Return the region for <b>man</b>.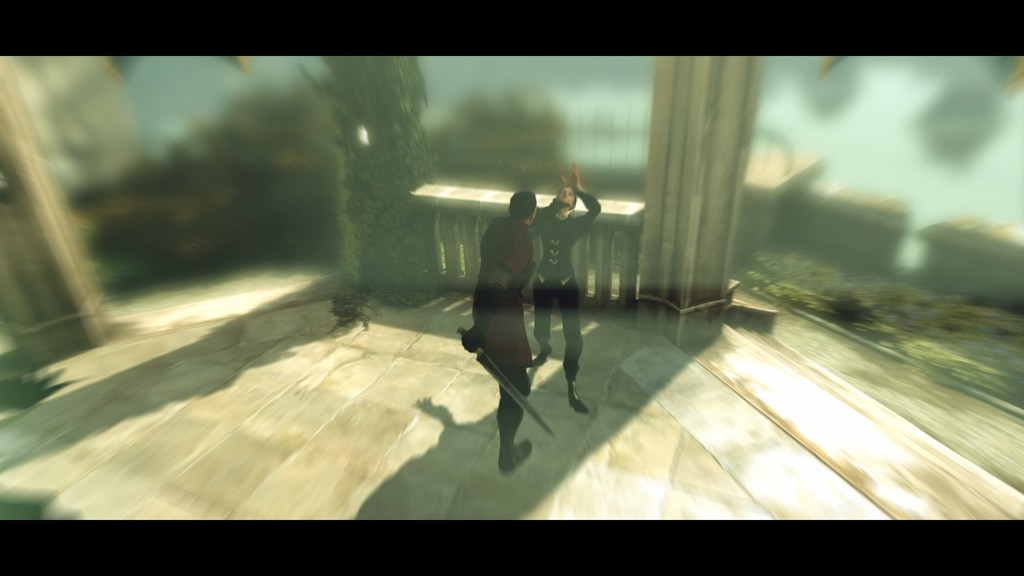
l=440, t=195, r=541, b=474.
